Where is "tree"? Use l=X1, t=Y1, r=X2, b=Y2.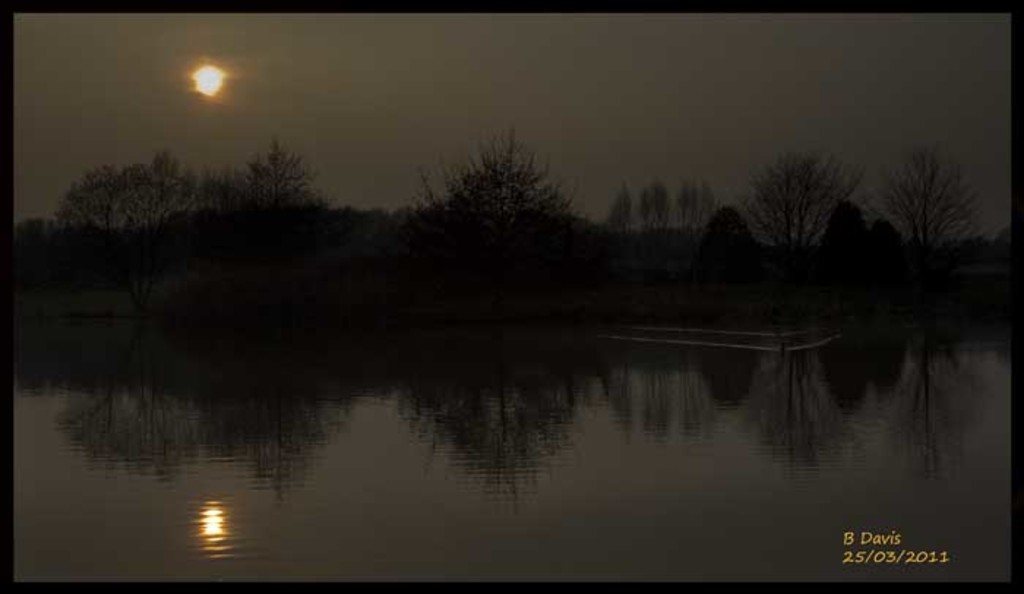
l=740, t=148, r=876, b=323.
